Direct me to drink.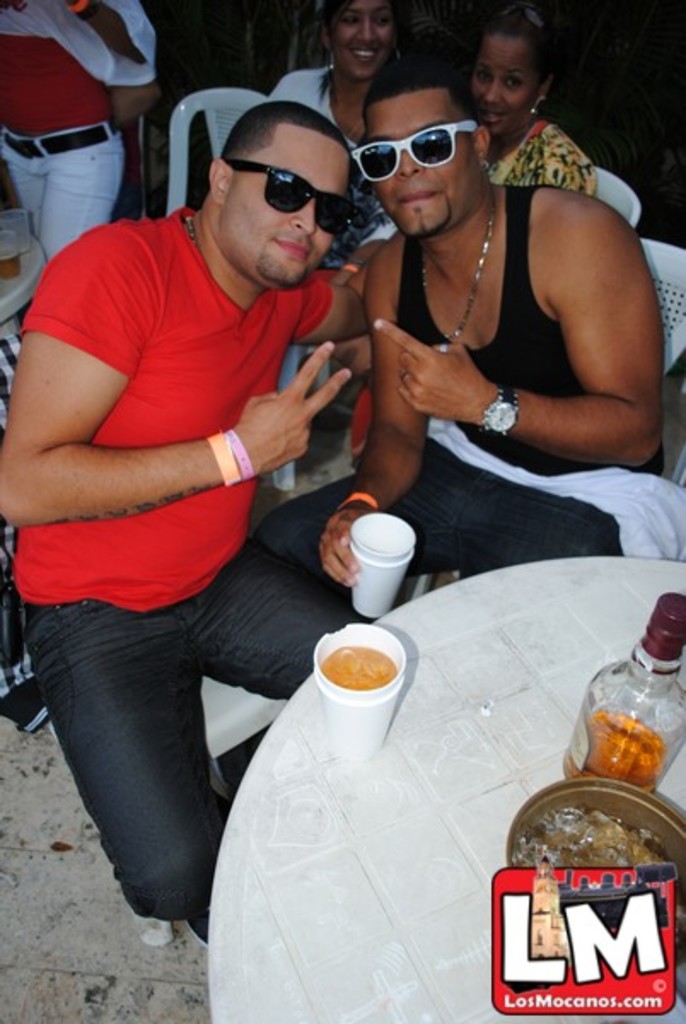
Direction: 329:645:392:686.
